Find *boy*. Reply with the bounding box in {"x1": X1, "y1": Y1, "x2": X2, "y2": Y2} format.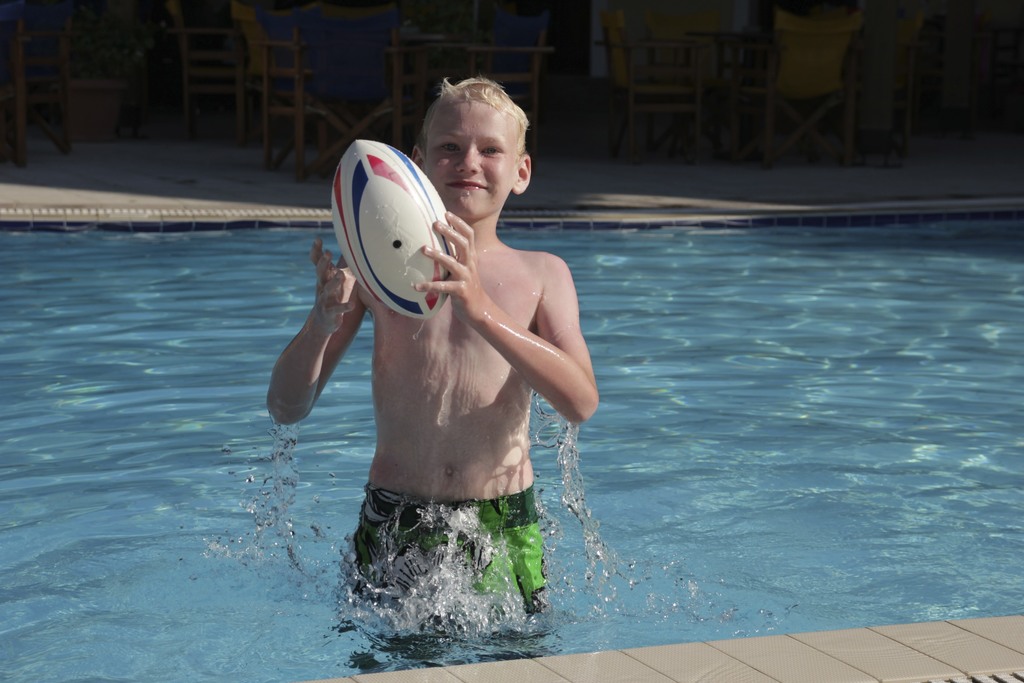
{"x1": 330, "y1": 108, "x2": 606, "y2": 585}.
